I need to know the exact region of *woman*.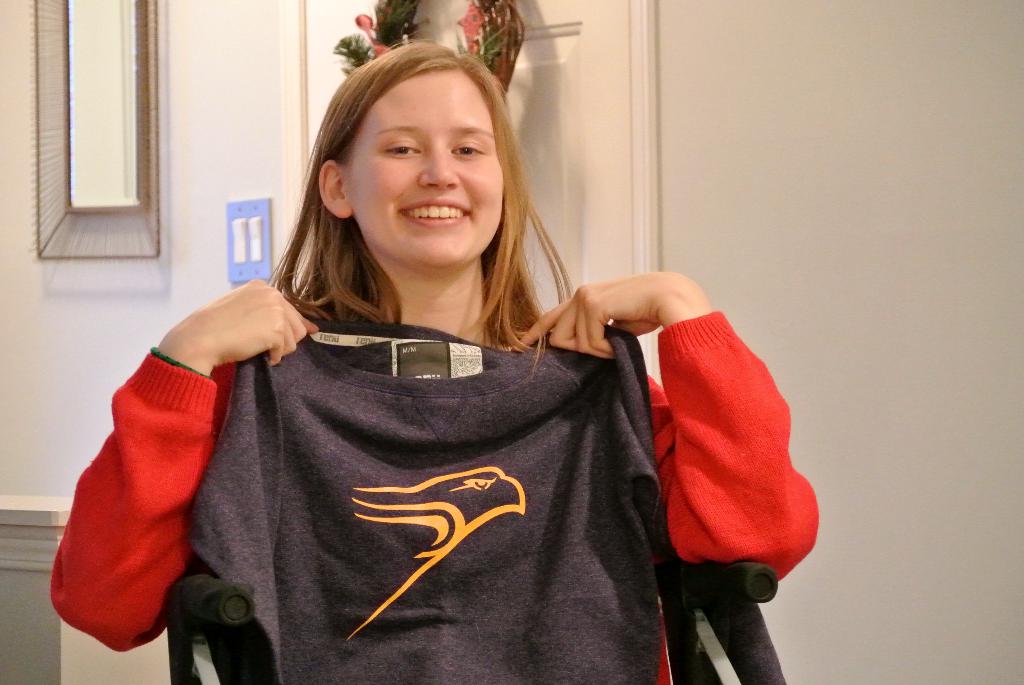
Region: l=103, t=52, r=751, b=664.
